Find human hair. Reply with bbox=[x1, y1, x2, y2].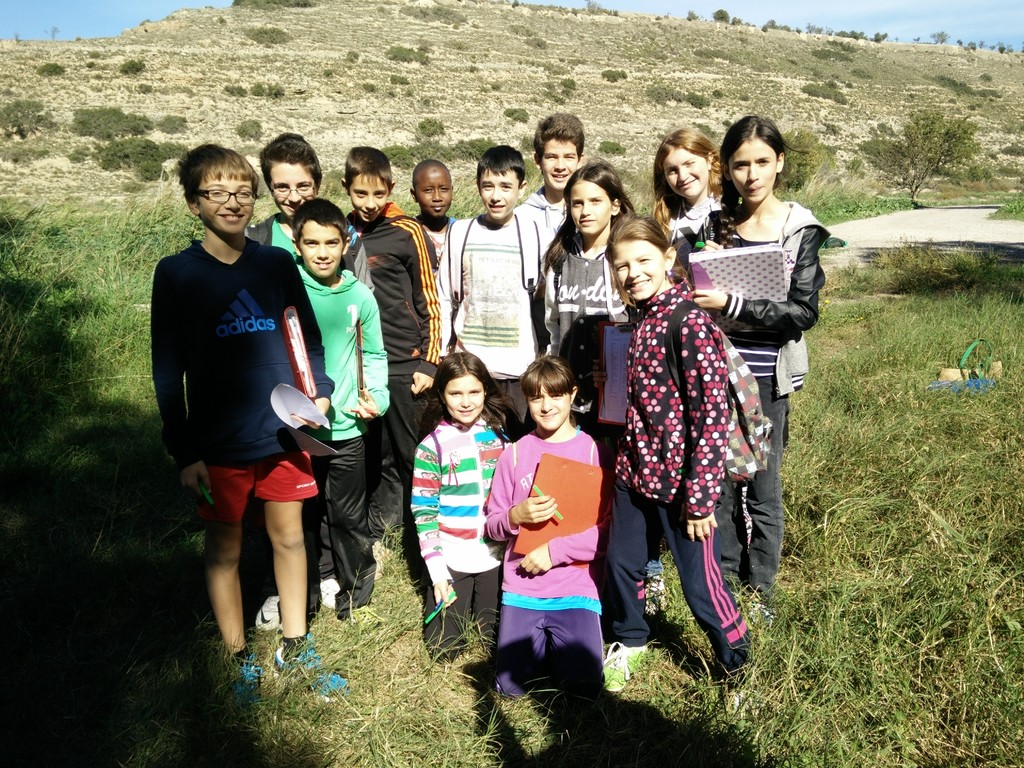
bbox=[545, 159, 639, 276].
